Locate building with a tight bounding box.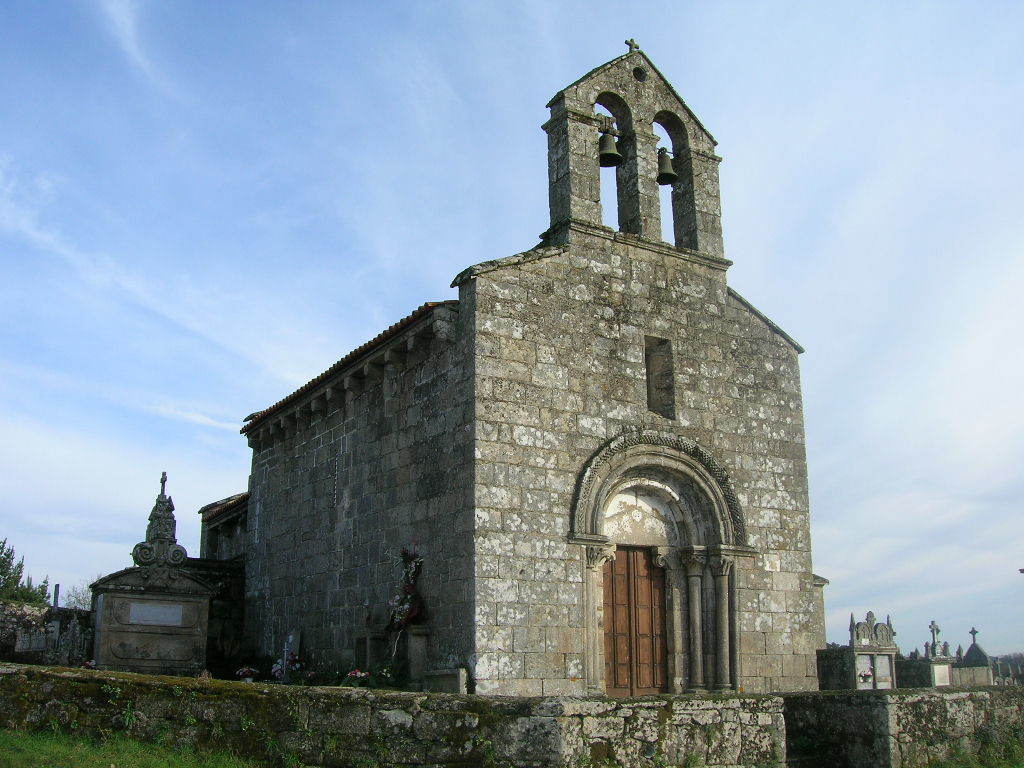
box(192, 39, 822, 709).
